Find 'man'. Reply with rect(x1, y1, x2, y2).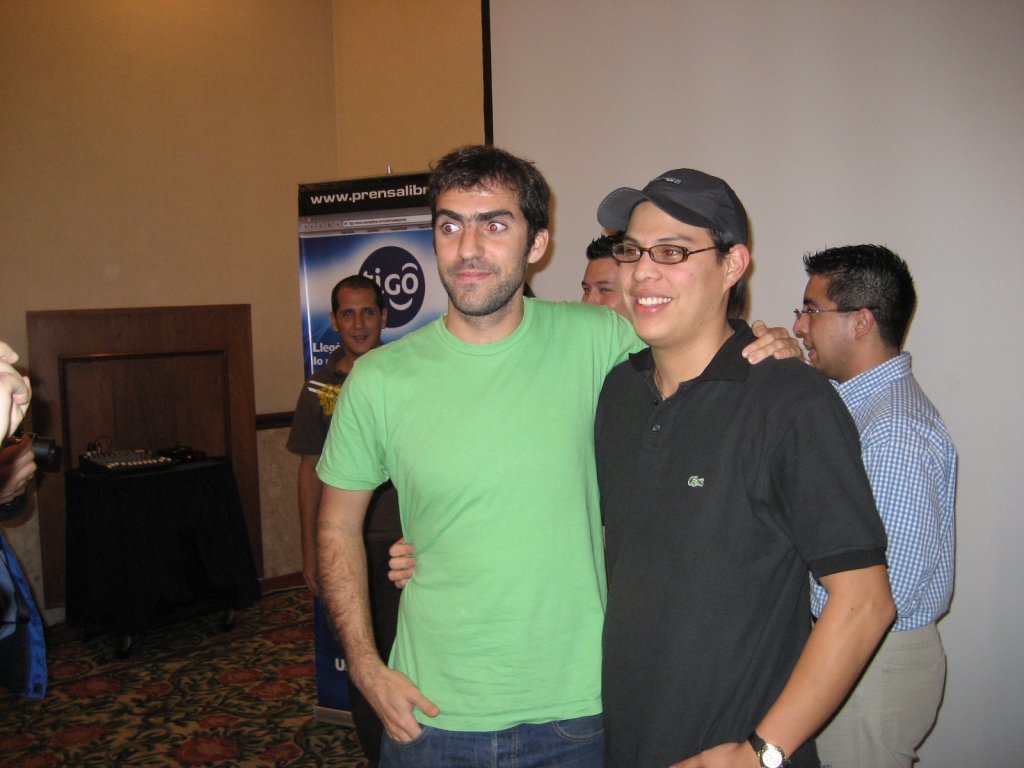
rect(578, 224, 649, 335).
